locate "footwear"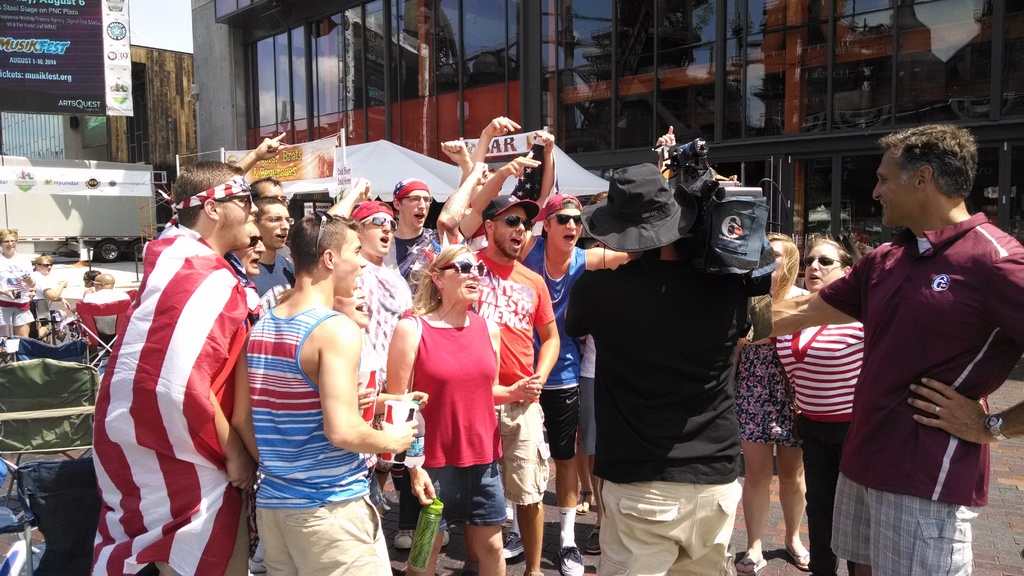
[437, 529, 451, 546]
